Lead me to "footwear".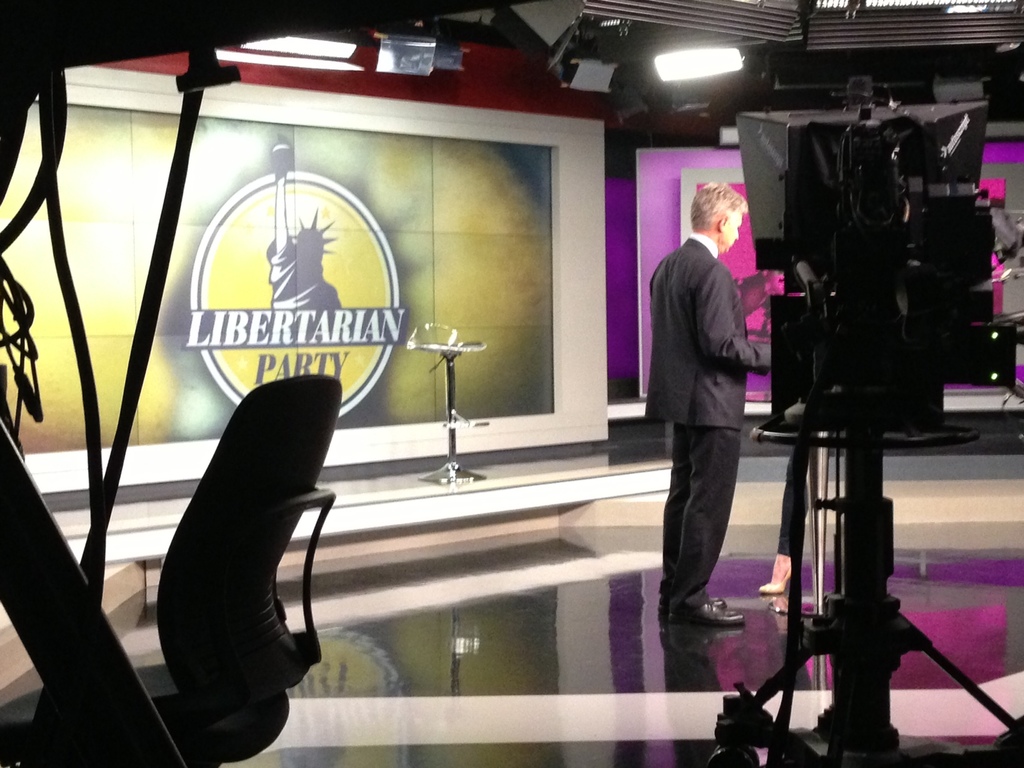
Lead to {"left": 757, "top": 560, "right": 789, "bottom": 593}.
